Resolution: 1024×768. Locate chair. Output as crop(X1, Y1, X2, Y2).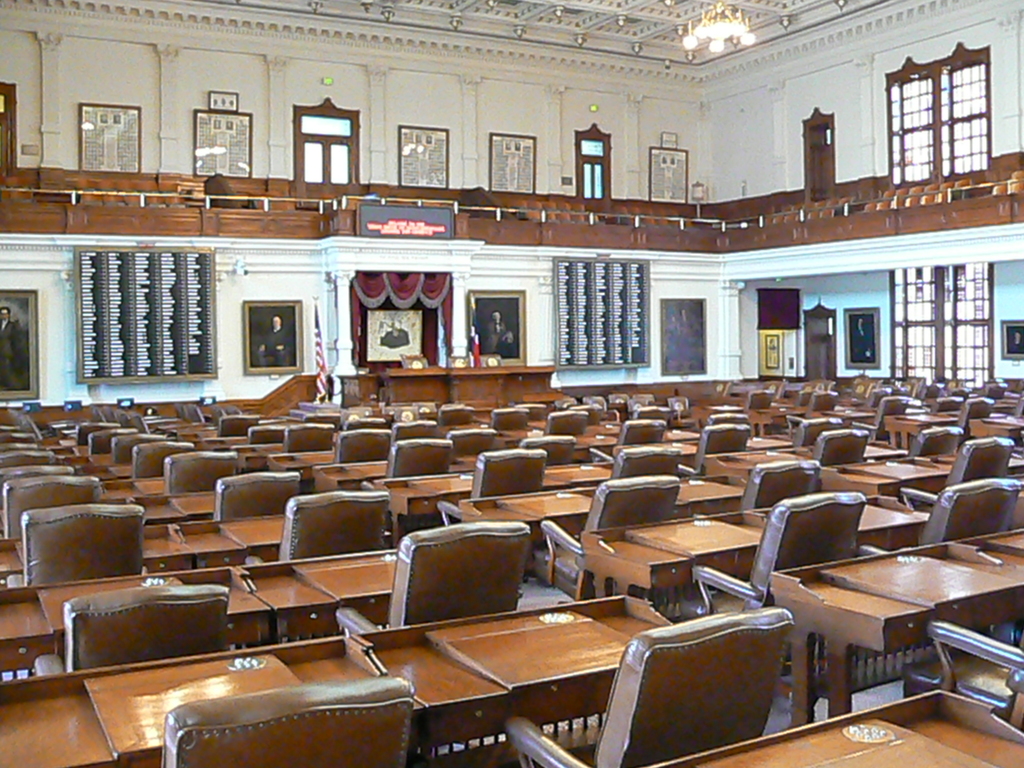
crop(129, 408, 159, 434).
